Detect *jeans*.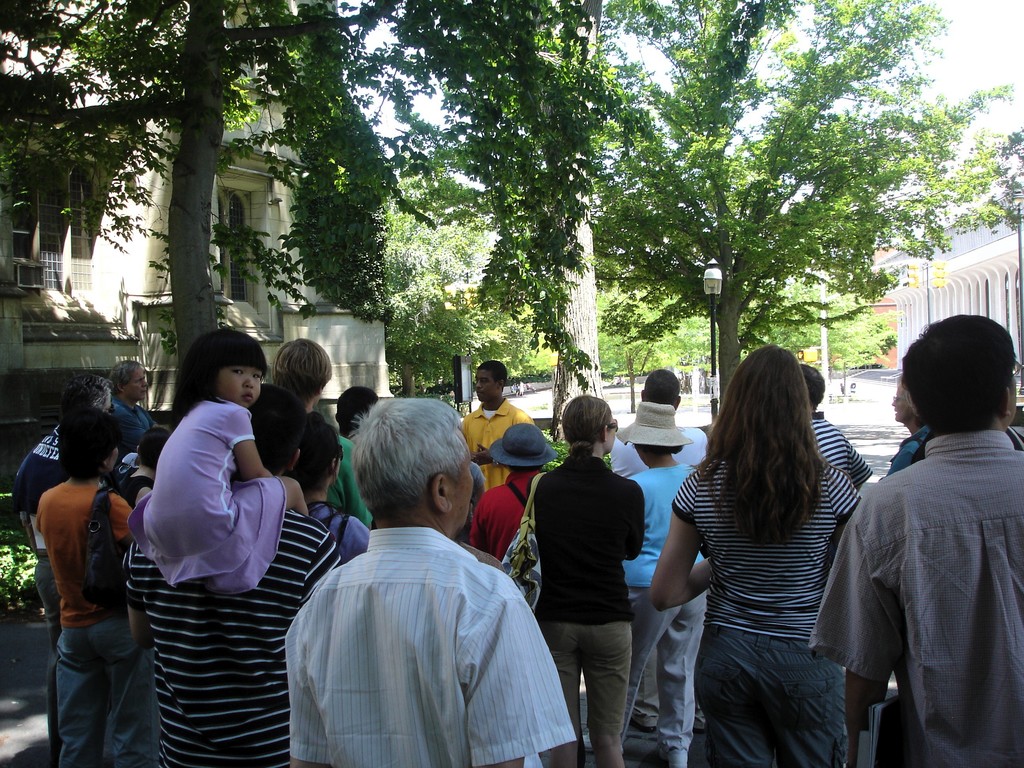
Detected at {"left": 55, "top": 616, "right": 154, "bottom": 767}.
